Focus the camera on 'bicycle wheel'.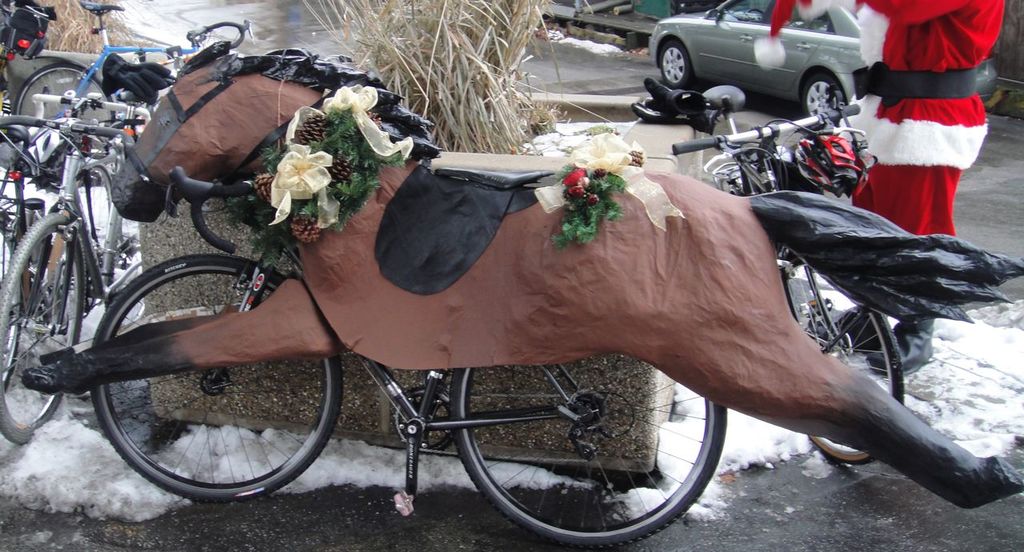
Focus region: 16/65/110/132.
